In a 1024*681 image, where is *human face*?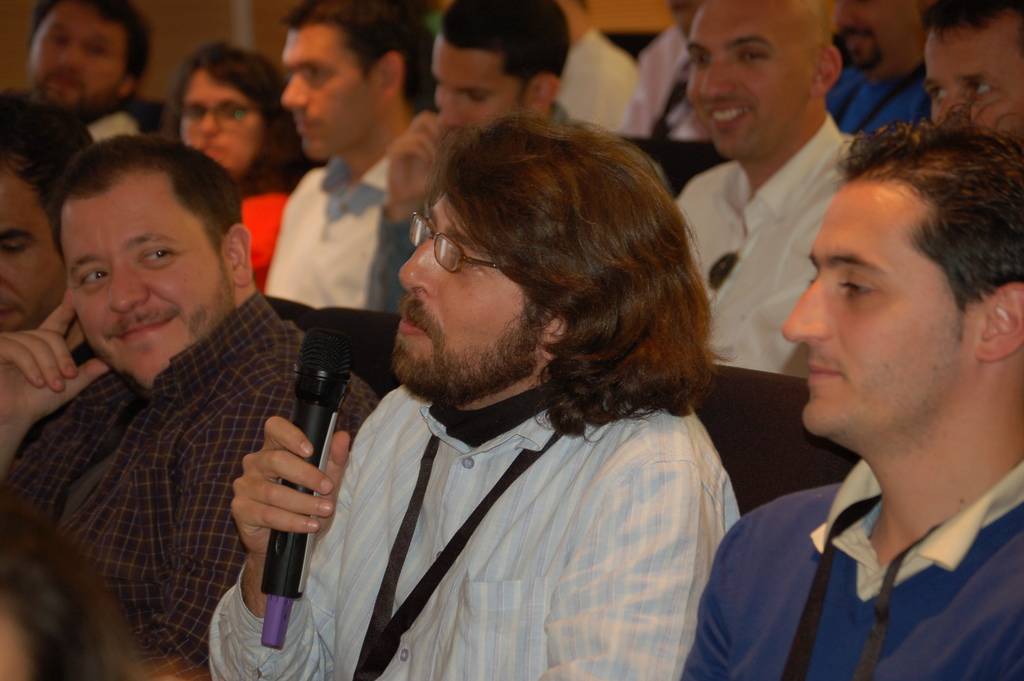
0:165:64:334.
